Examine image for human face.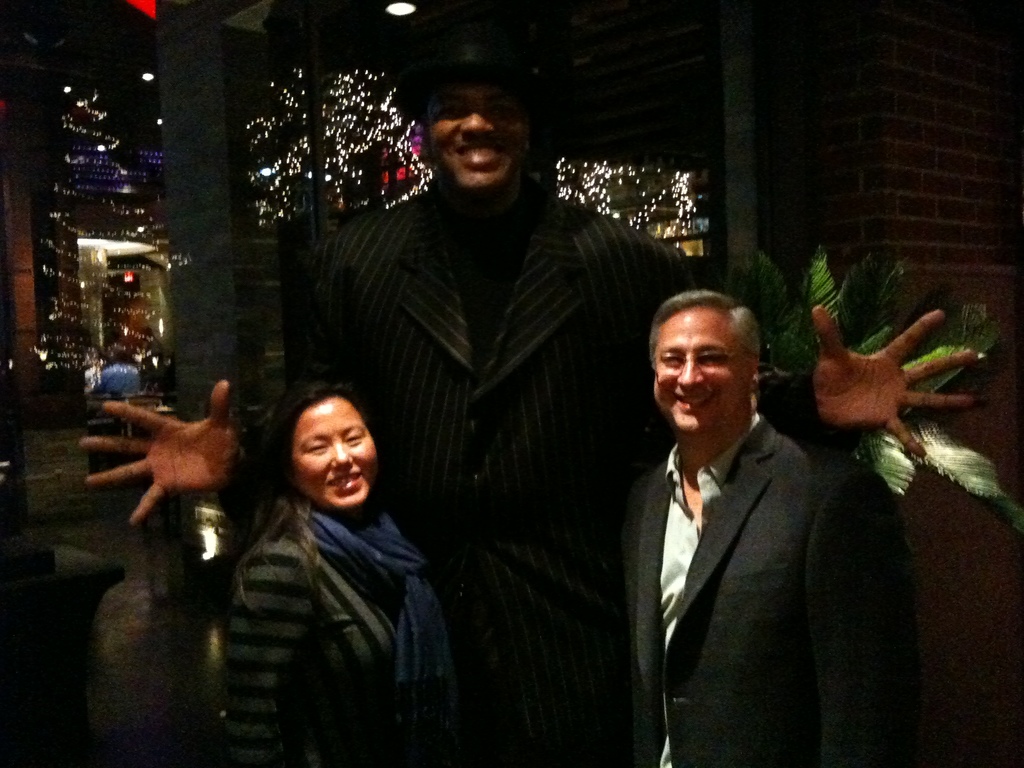
Examination result: 650 306 747 446.
